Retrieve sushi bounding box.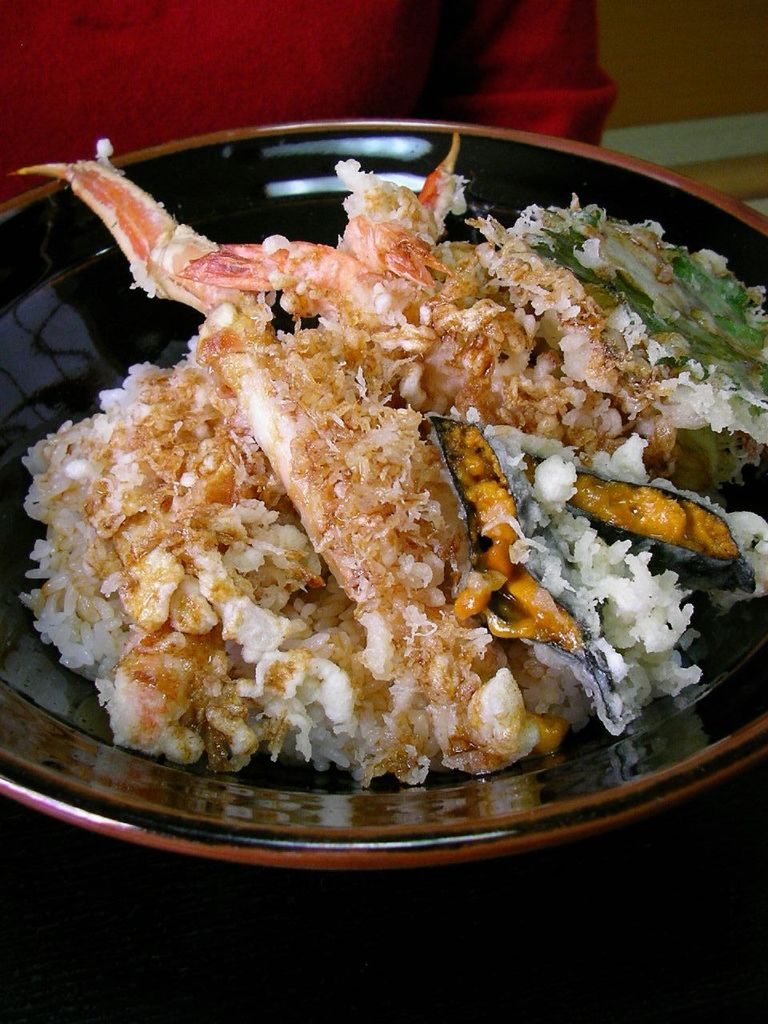
Bounding box: [x1=508, y1=460, x2=727, y2=752].
